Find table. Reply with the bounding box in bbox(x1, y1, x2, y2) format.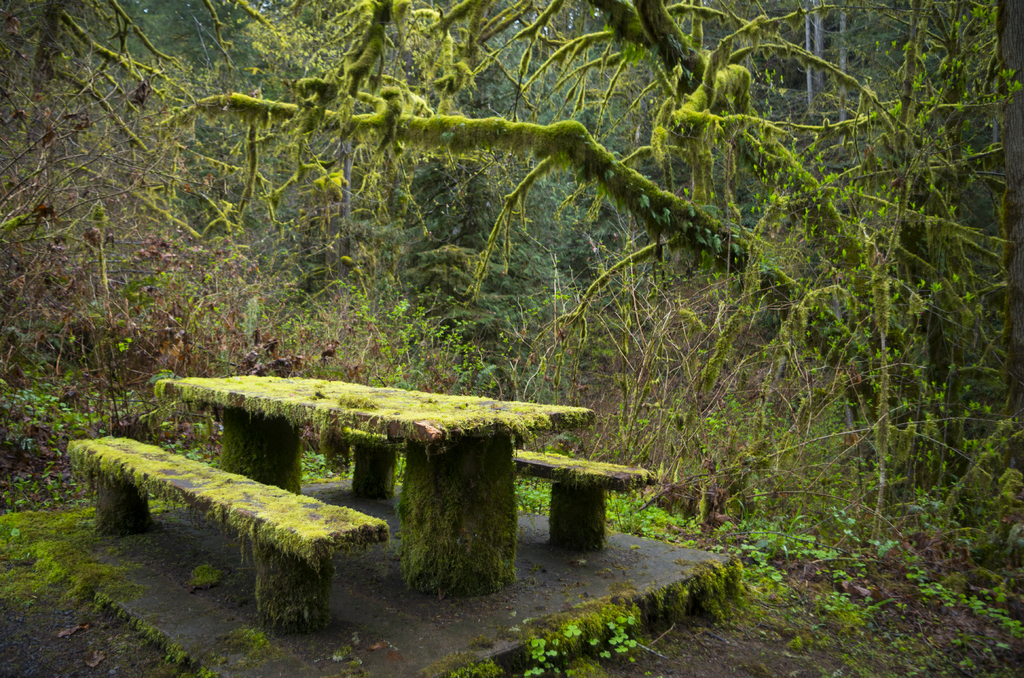
bbox(154, 369, 609, 601).
